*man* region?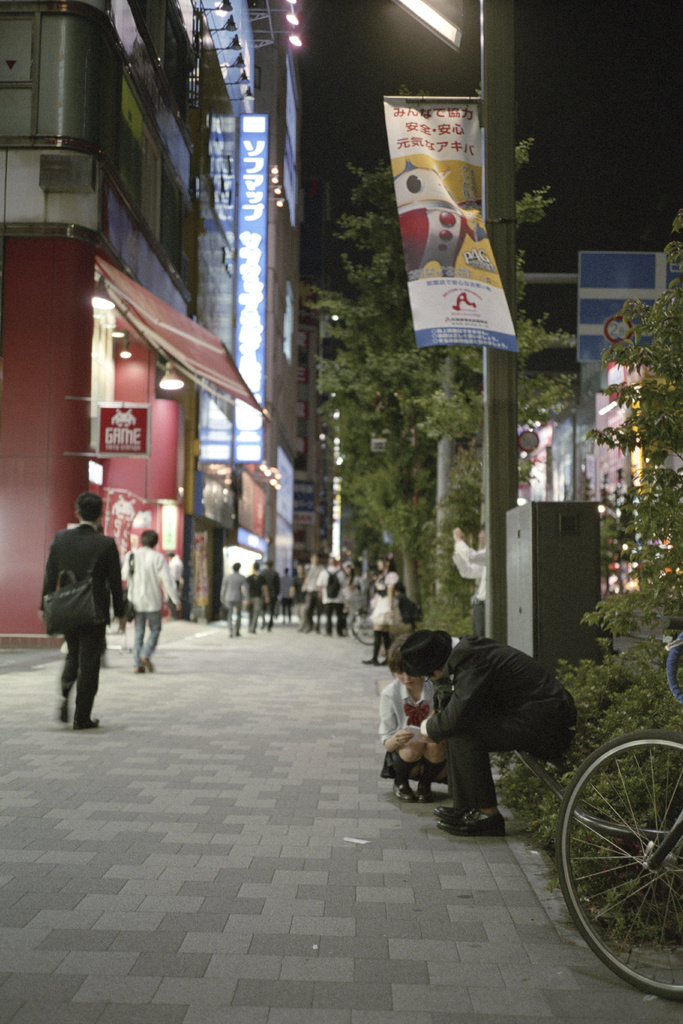
locate(315, 552, 348, 640)
